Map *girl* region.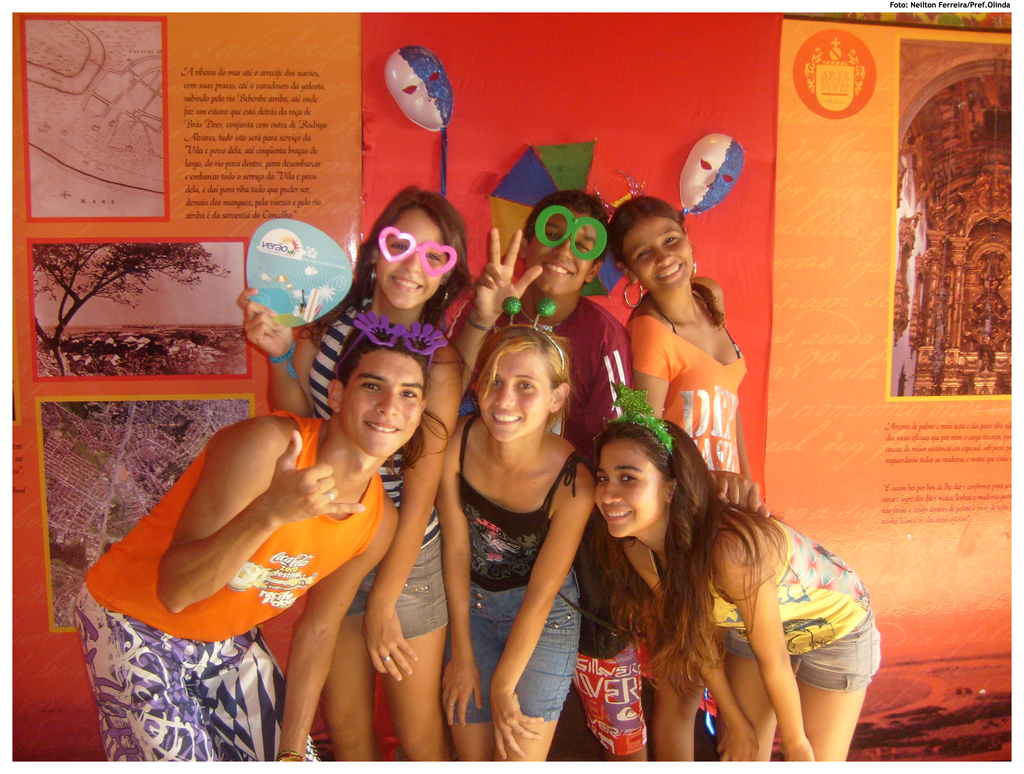
Mapped to pyautogui.locateOnScreen(435, 299, 579, 757).
